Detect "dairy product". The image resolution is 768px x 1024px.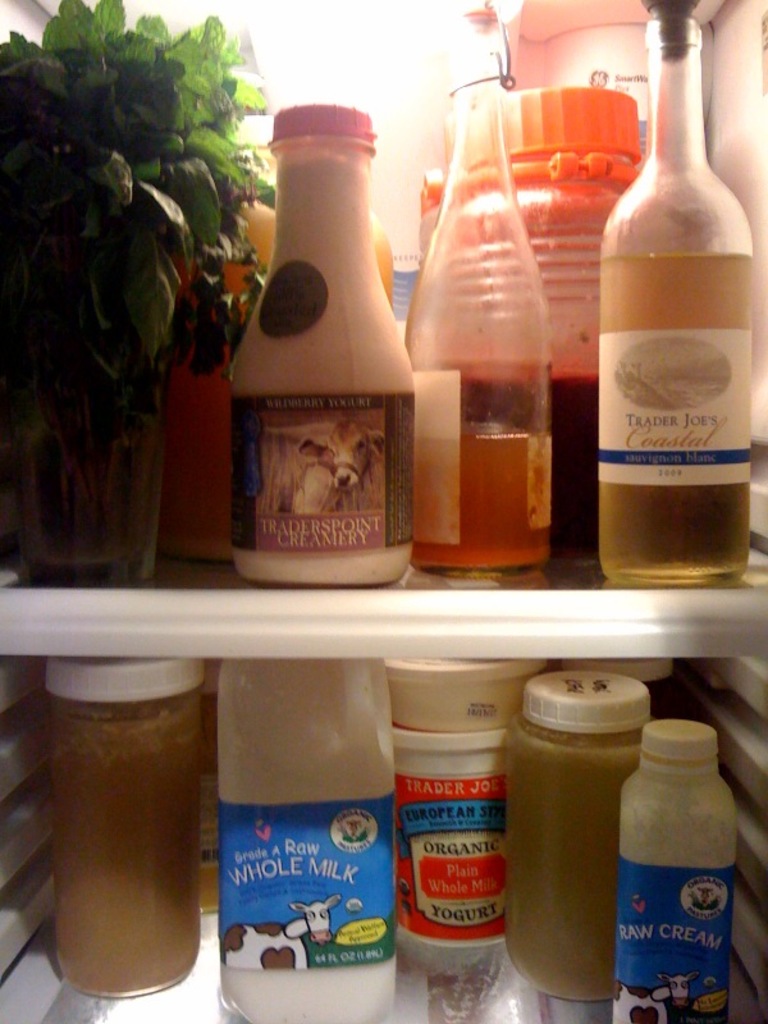
[x1=209, y1=127, x2=436, y2=591].
